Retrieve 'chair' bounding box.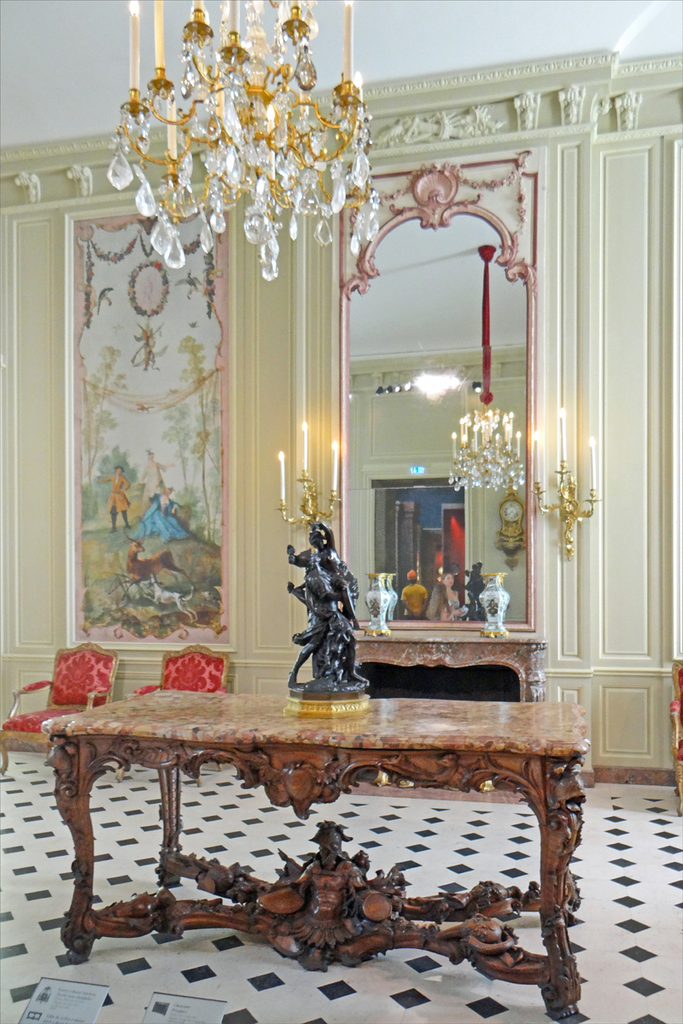
Bounding box: (x1=663, y1=658, x2=682, y2=806).
